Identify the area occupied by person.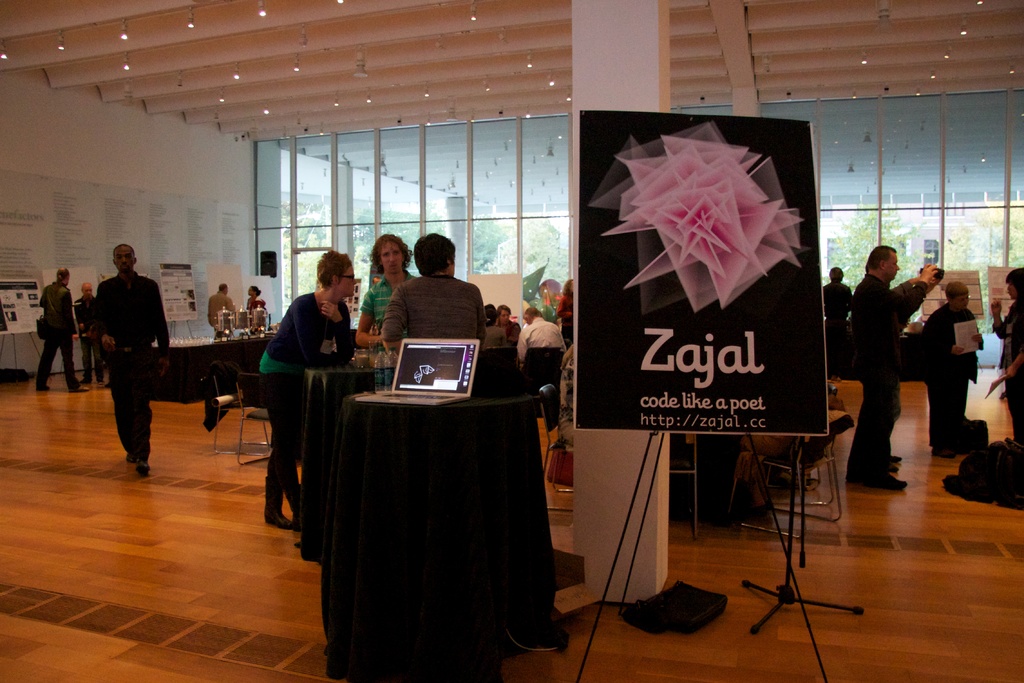
Area: [x1=245, y1=280, x2=271, y2=317].
